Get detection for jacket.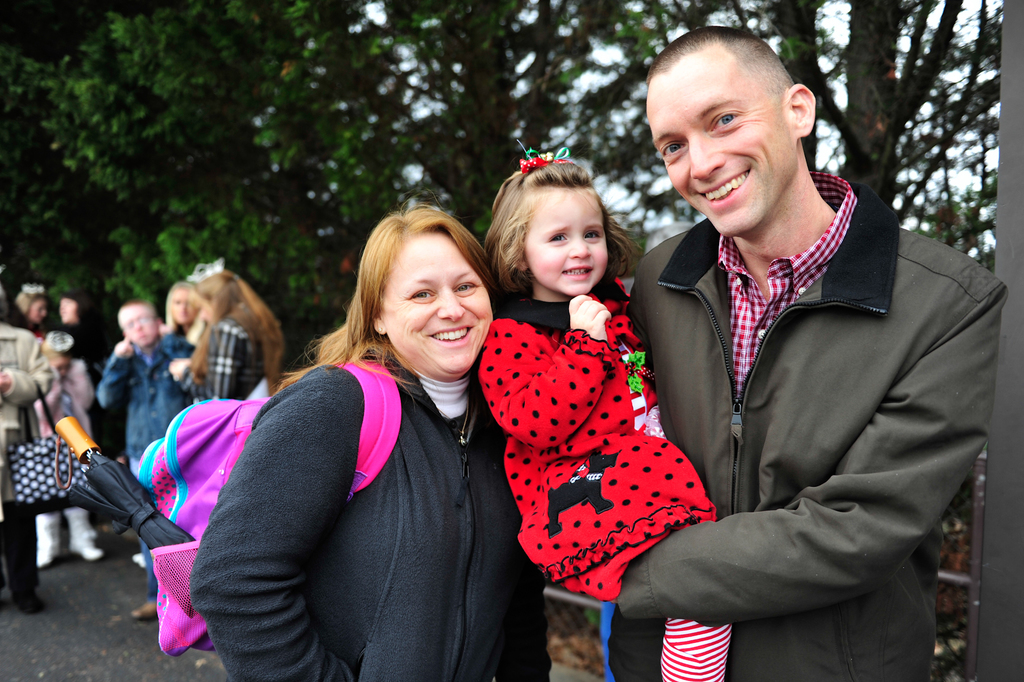
Detection: locate(604, 179, 1006, 681).
